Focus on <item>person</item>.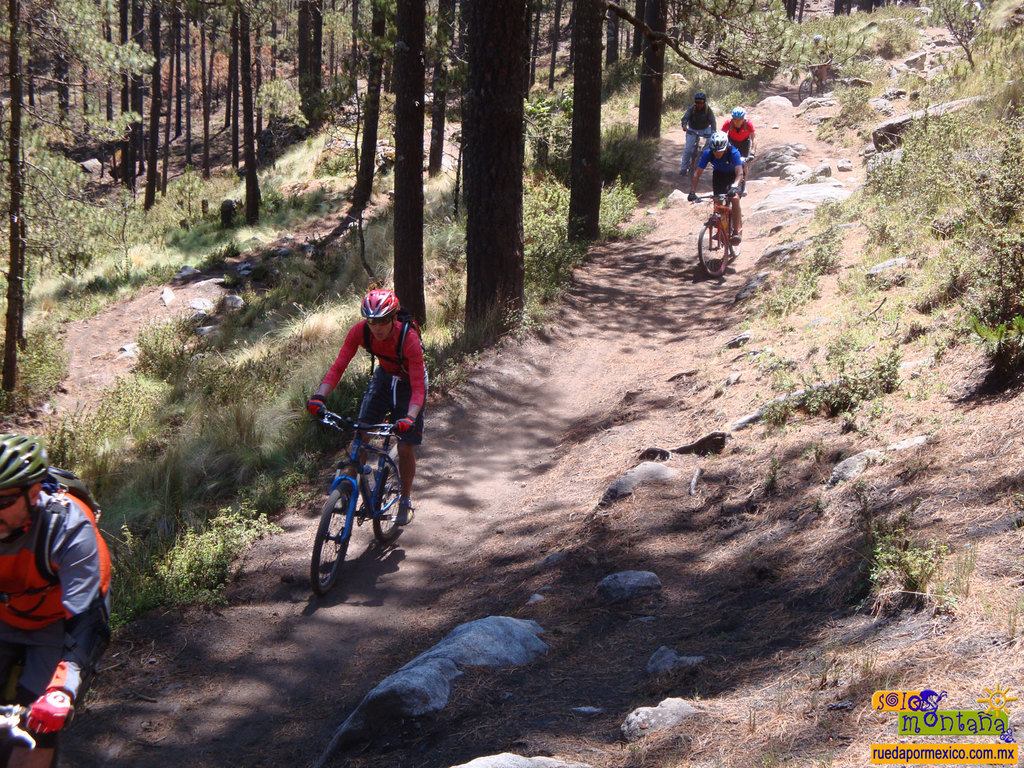
Focused at <region>0, 431, 111, 767</region>.
